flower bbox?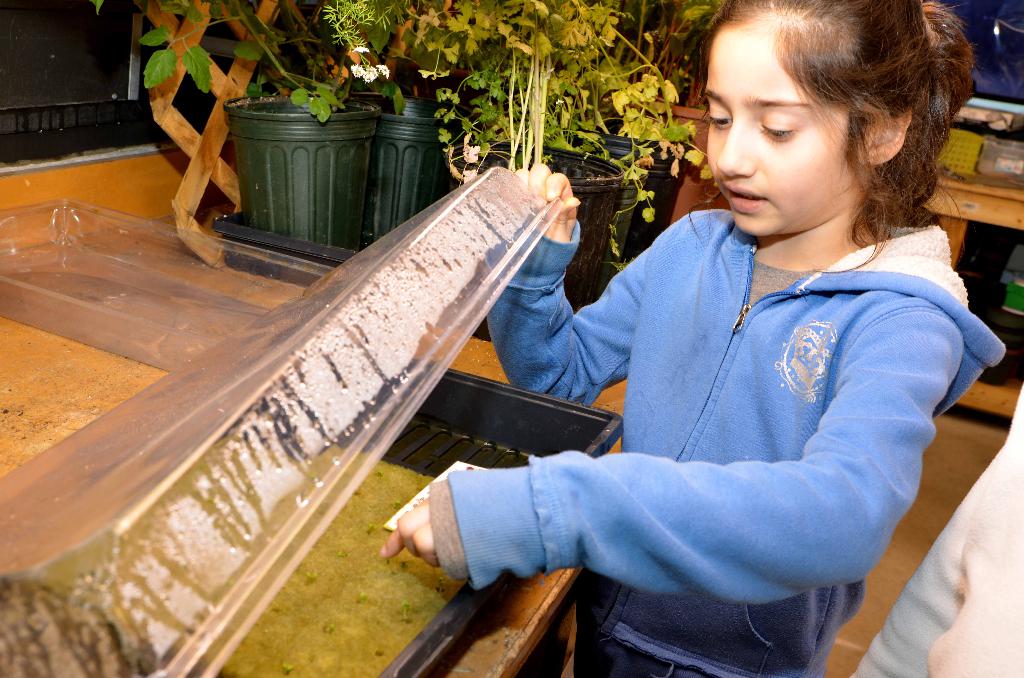
locate(461, 143, 481, 160)
